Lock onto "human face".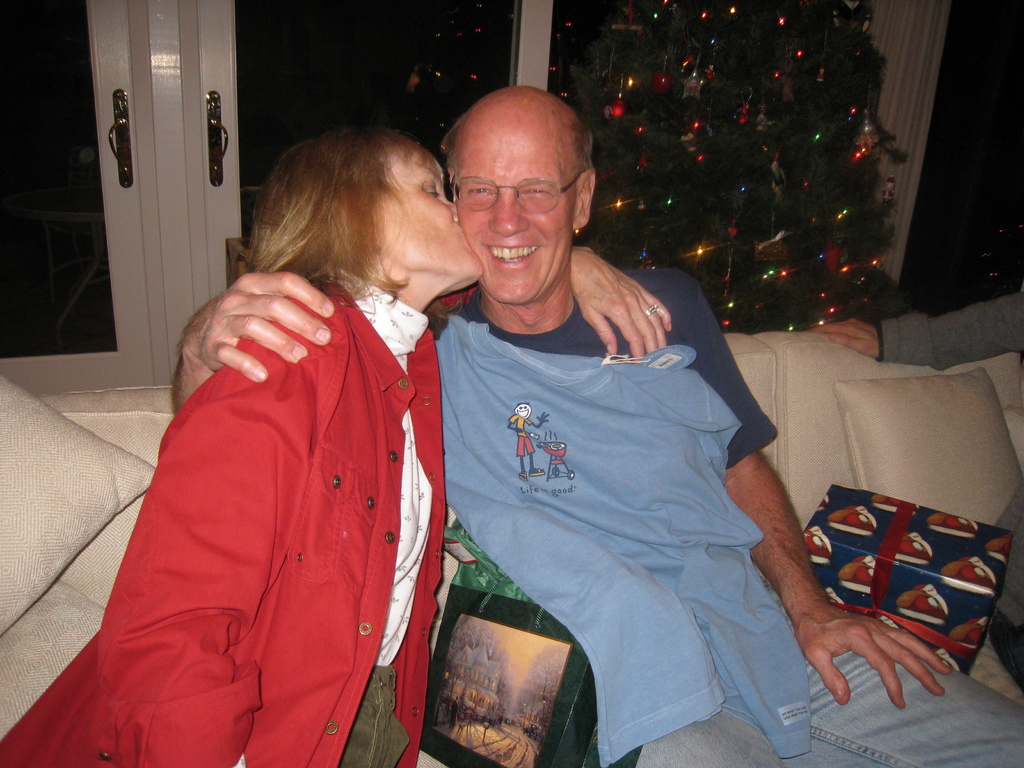
Locked: (x1=372, y1=161, x2=483, y2=282).
